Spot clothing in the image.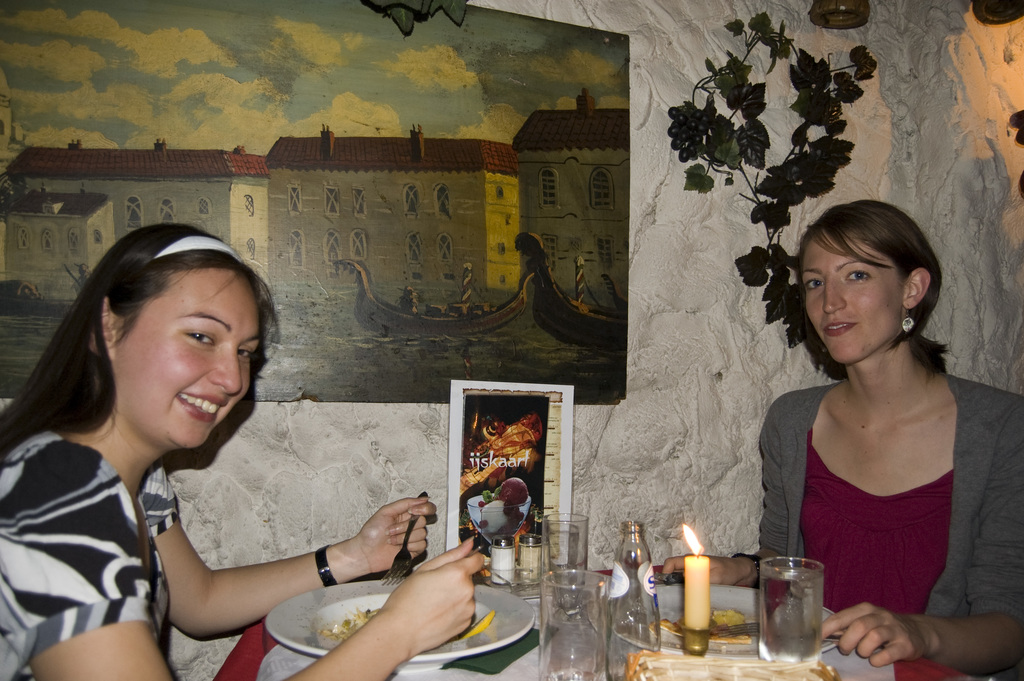
clothing found at {"left": 751, "top": 366, "right": 1023, "bottom": 680}.
